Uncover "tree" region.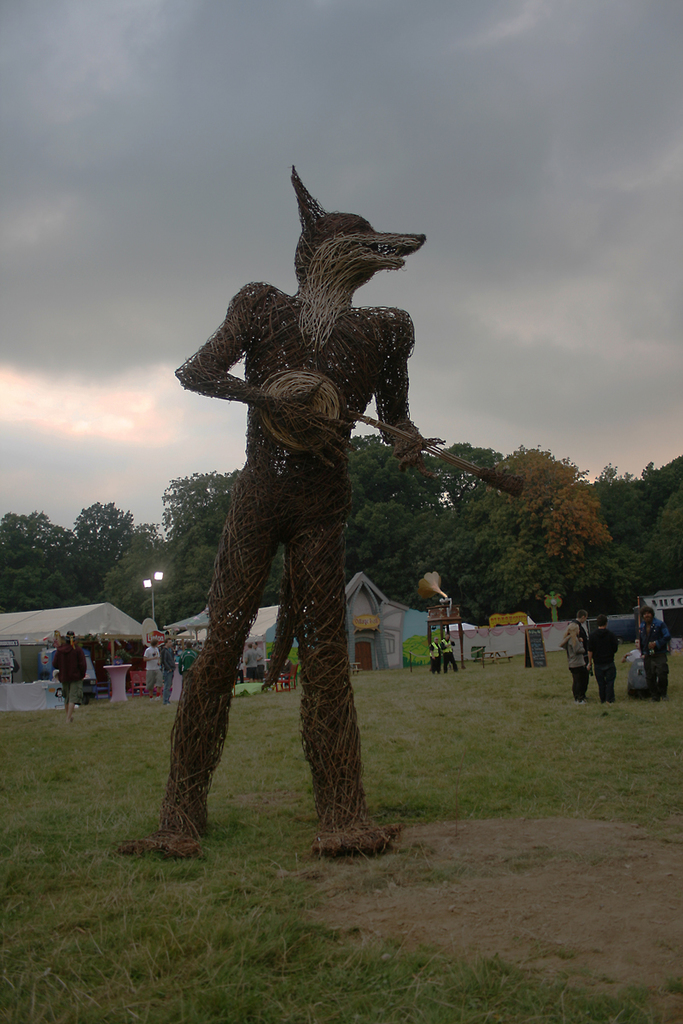
Uncovered: {"left": 74, "top": 503, "right": 135, "bottom": 558}.
